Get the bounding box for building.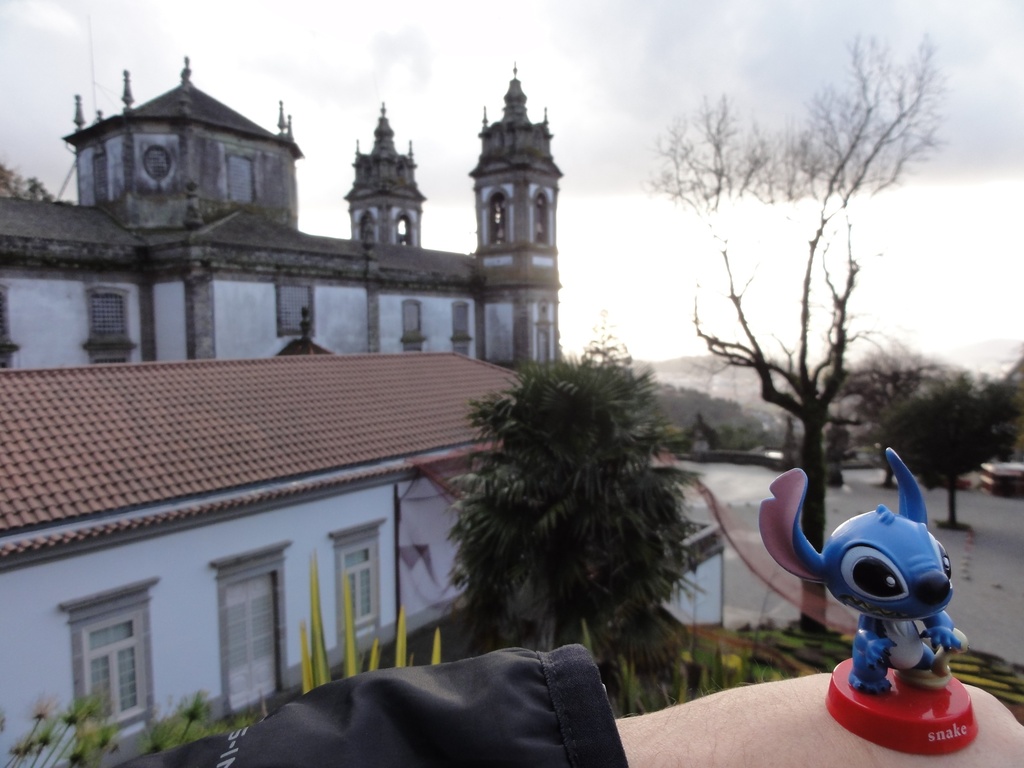
0 352 607 767.
